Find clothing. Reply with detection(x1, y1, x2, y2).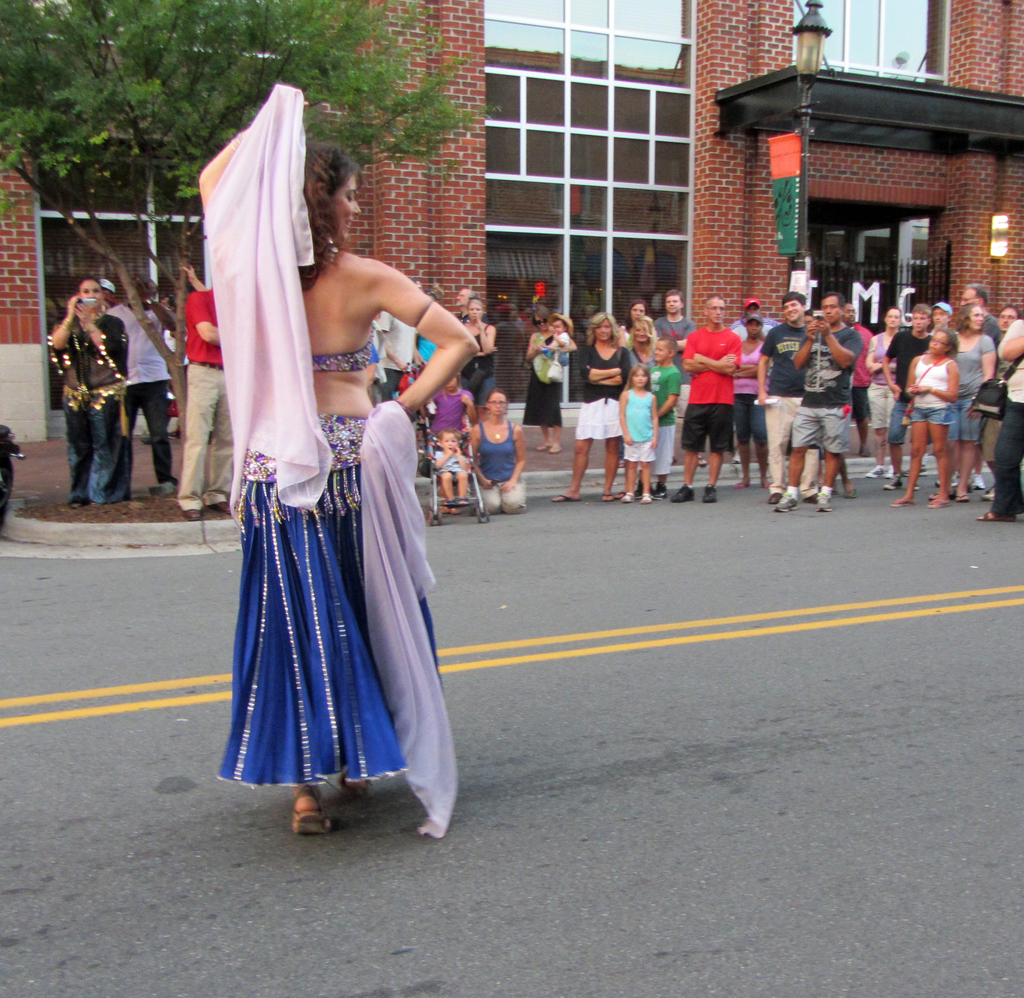
detection(573, 337, 624, 445).
